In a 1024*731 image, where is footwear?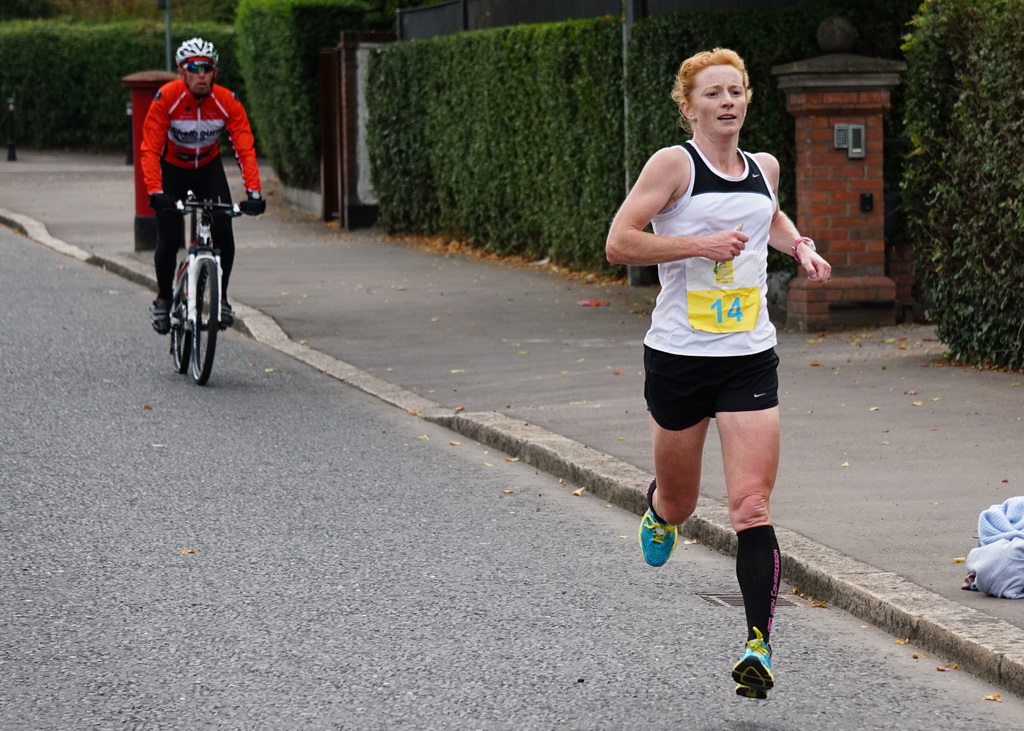
select_region(737, 645, 790, 706).
